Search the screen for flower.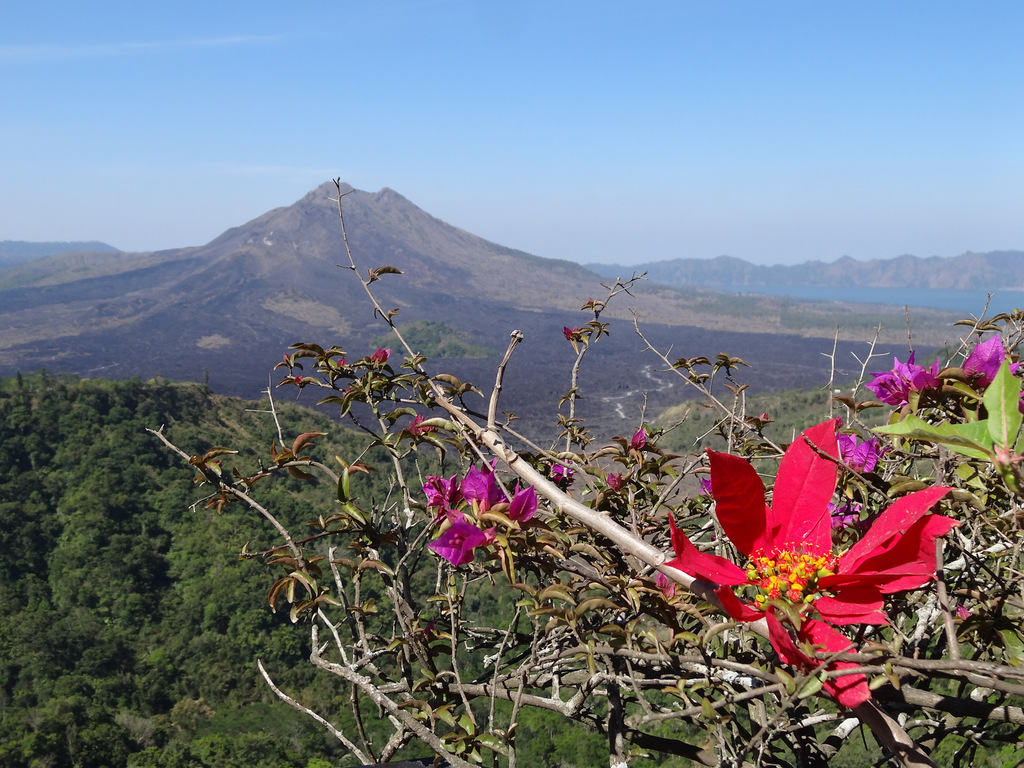
Found at 419 479 460 506.
